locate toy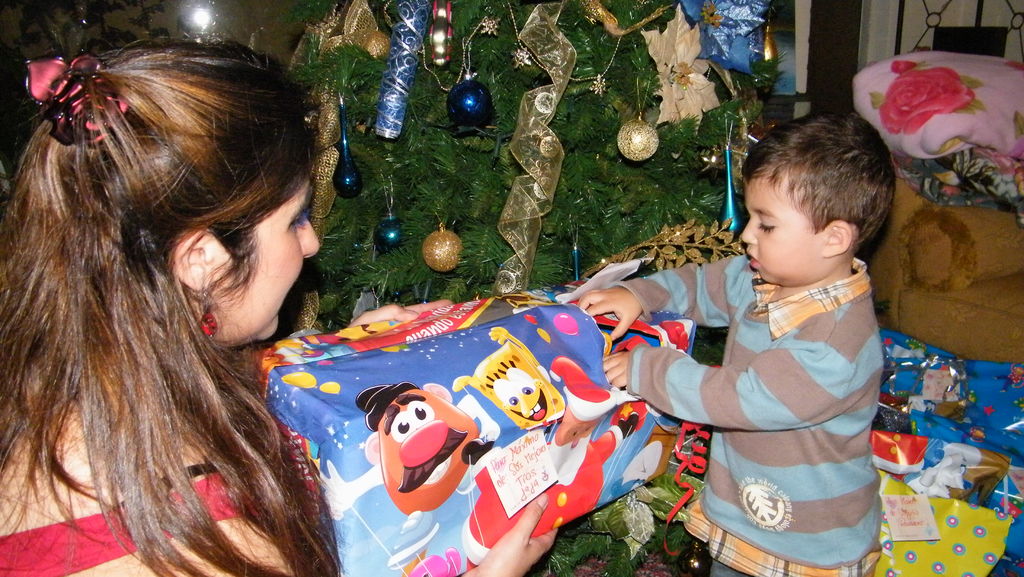
<region>450, 344, 576, 459</region>
